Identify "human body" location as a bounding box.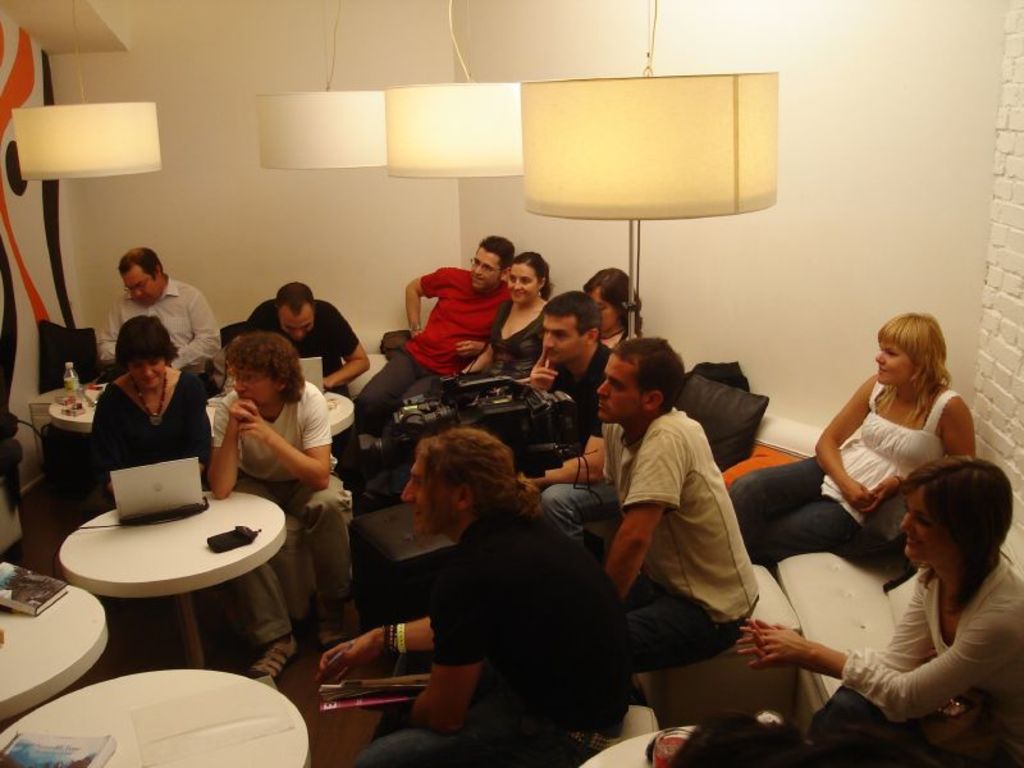
<box>343,228,516,467</box>.
